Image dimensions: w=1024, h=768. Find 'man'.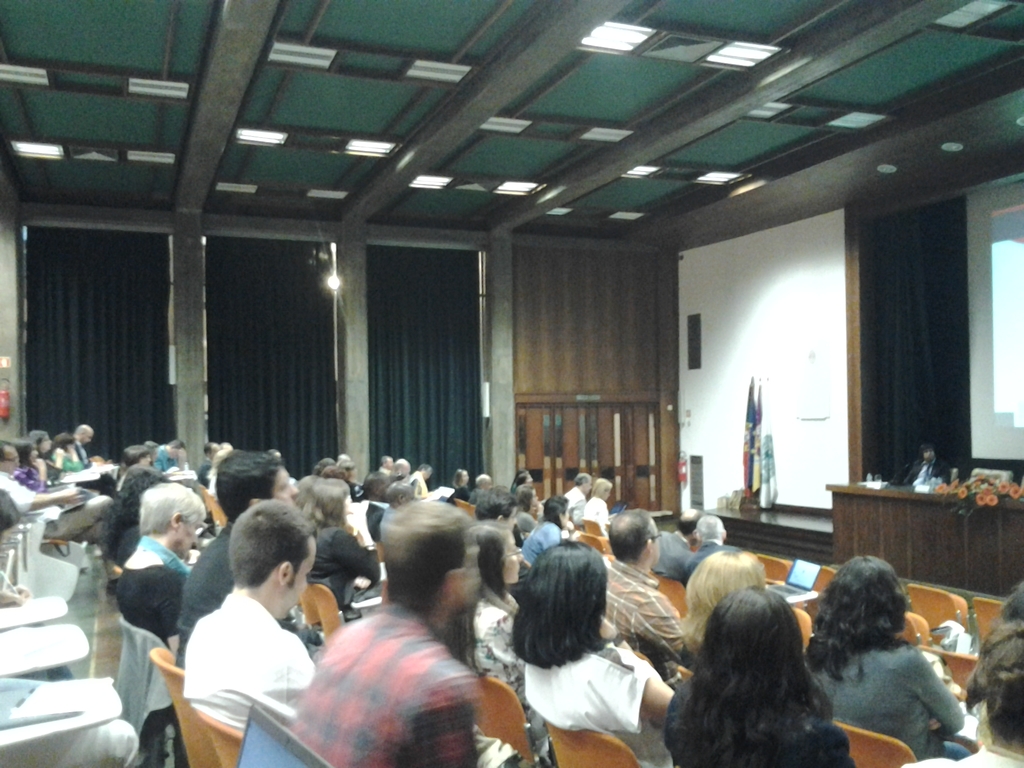
(680, 513, 739, 589).
